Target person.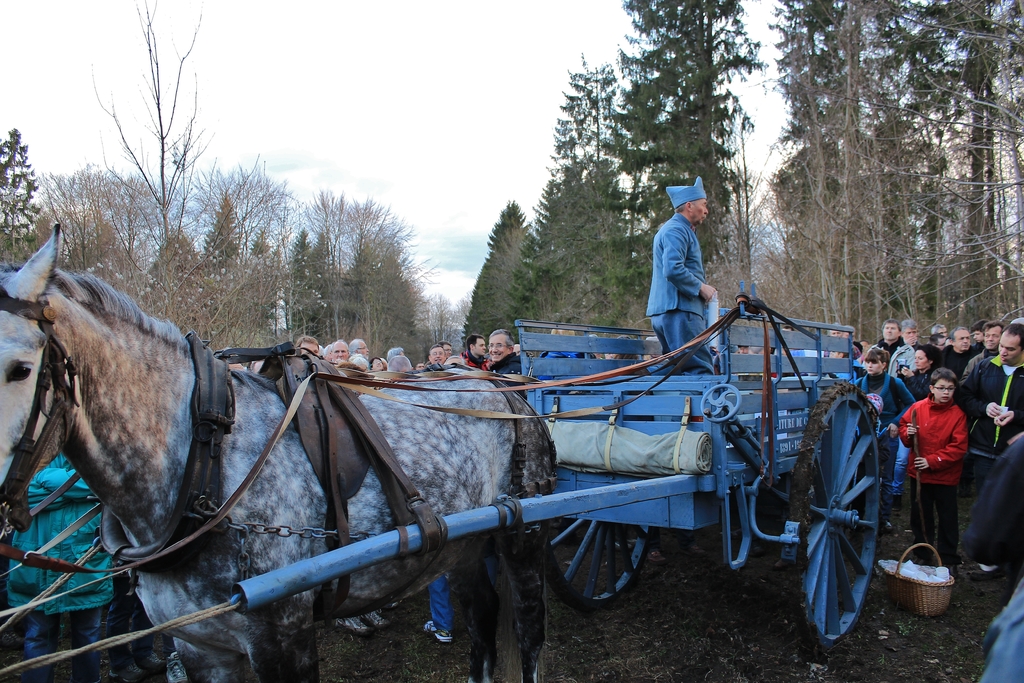
Target region: bbox=(370, 355, 388, 374).
